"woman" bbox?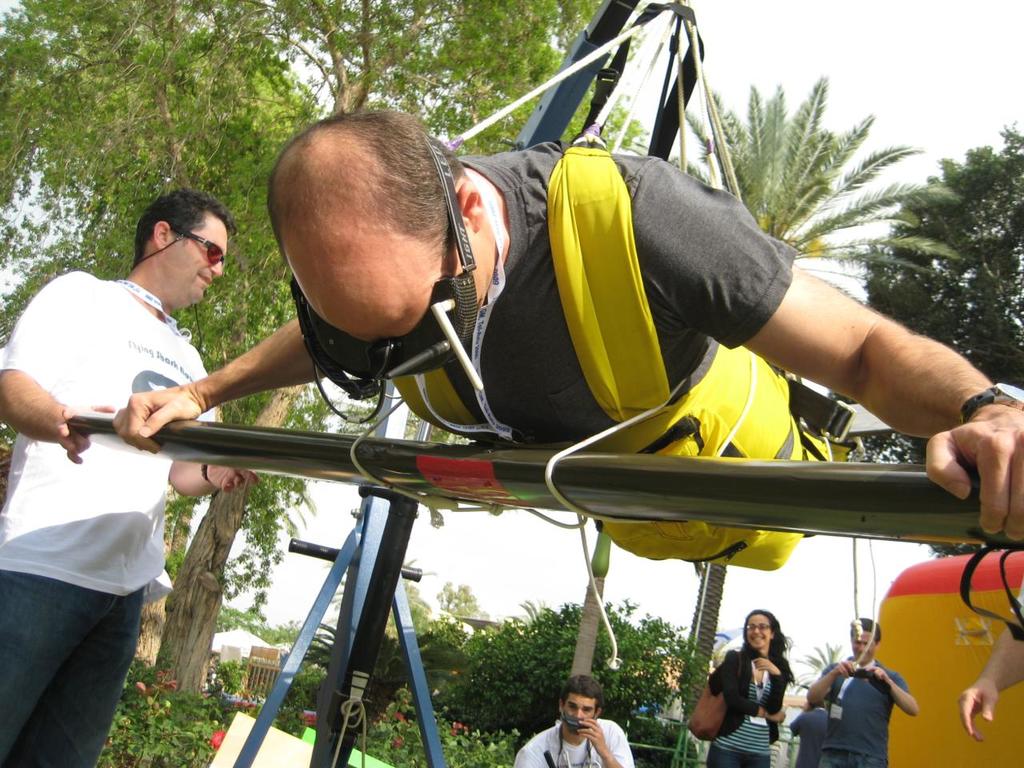
<bbox>702, 610, 790, 767</bbox>
